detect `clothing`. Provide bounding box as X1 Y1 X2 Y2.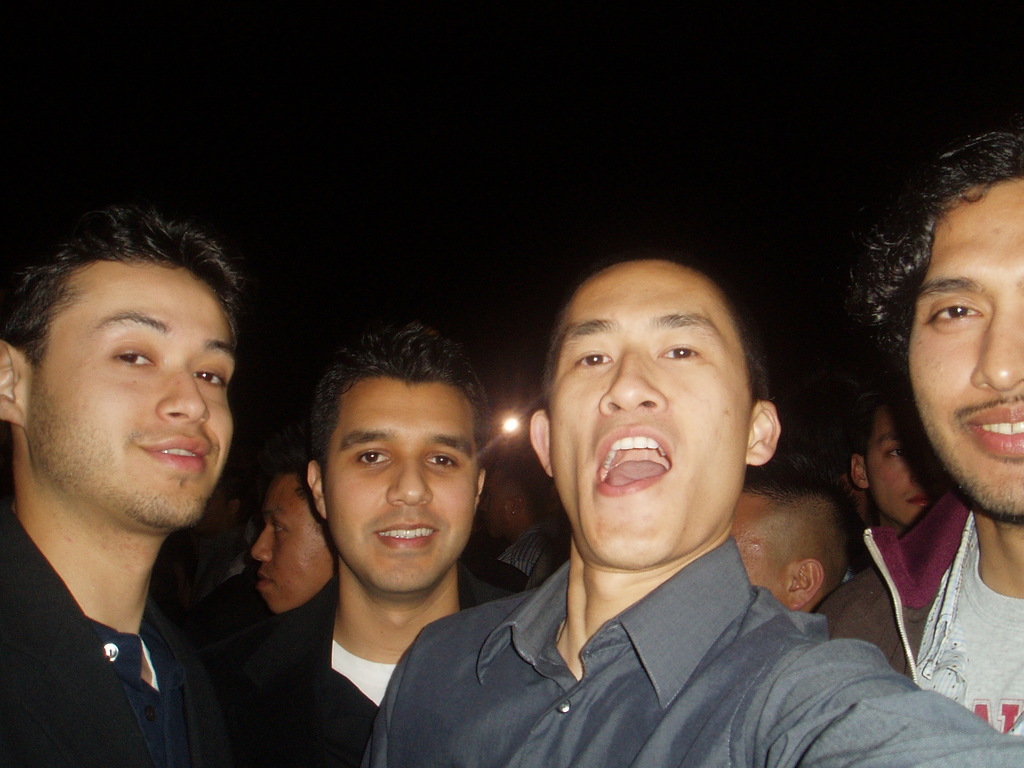
361 534 1023 767.
